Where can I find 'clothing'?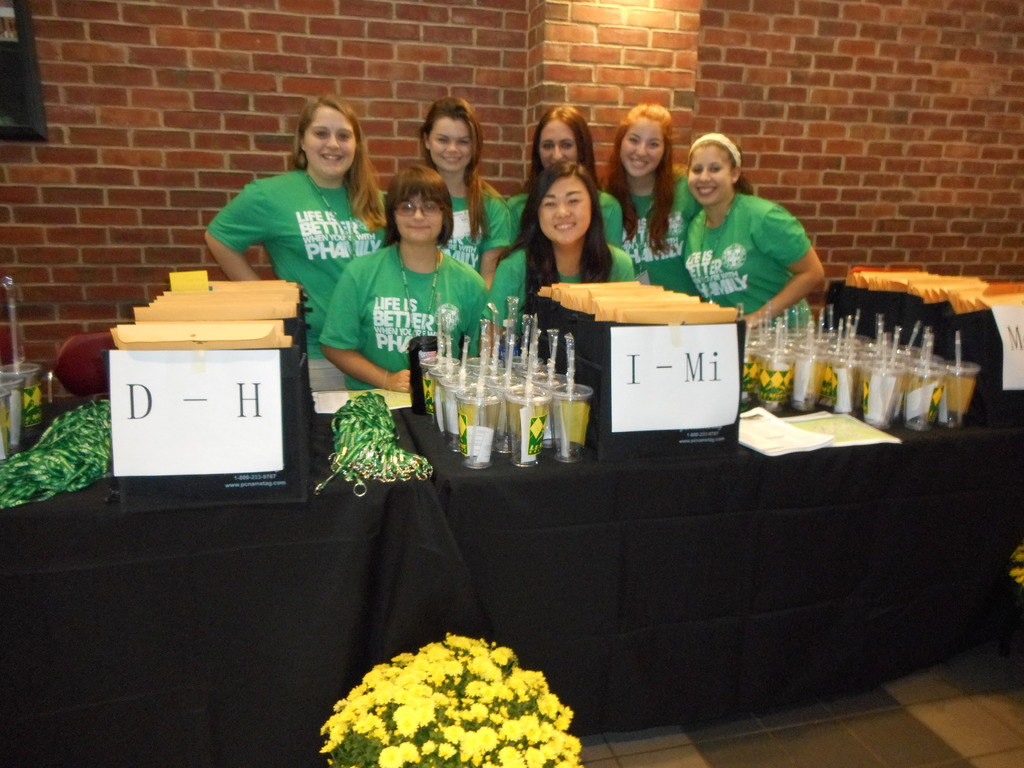
You can find it at Rect(199, 164, 375, 384).
